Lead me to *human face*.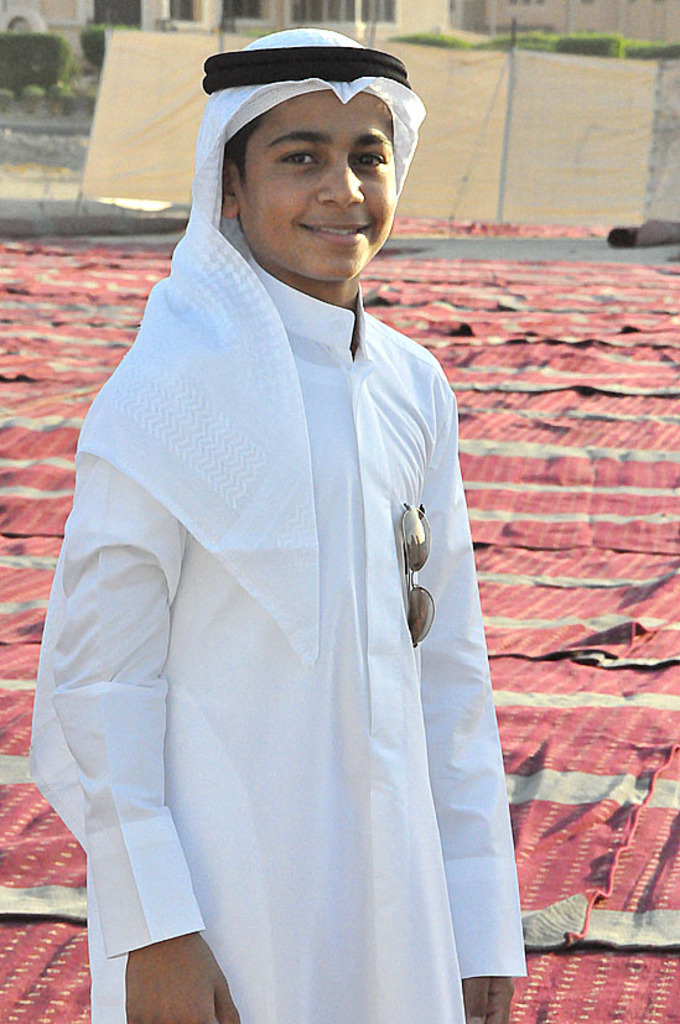
Lead to <bbox>240, 85, 396, 281</bbox>.
